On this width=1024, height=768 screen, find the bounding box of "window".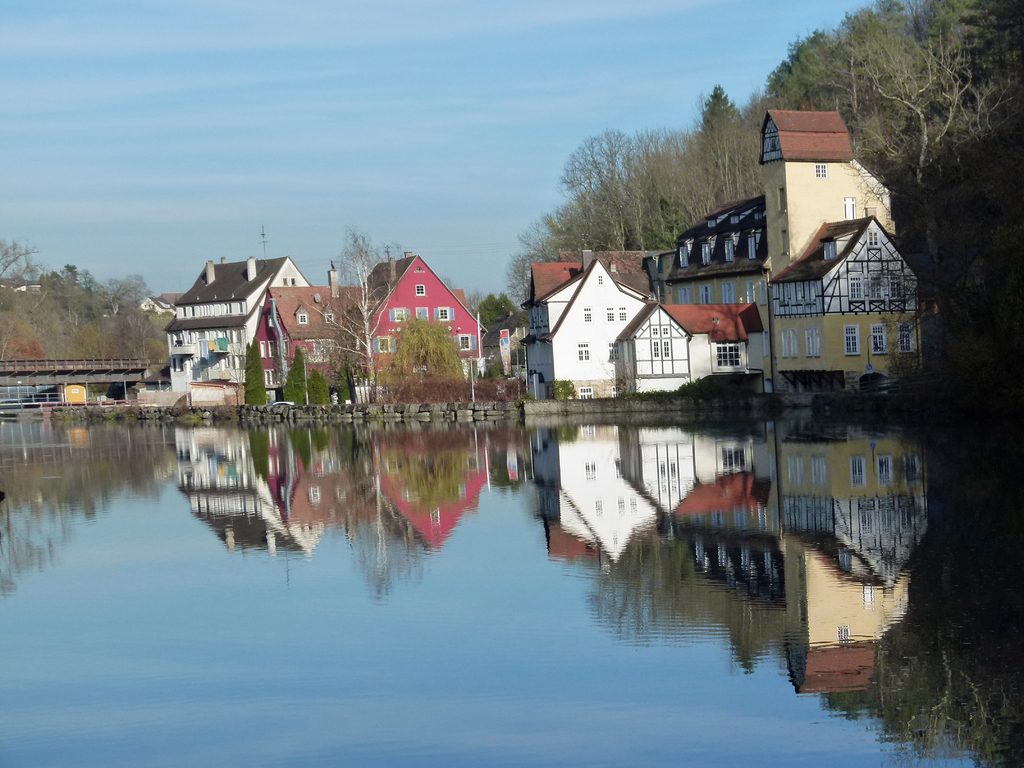
Bounding box: locate(256, 340, 266, 358).
